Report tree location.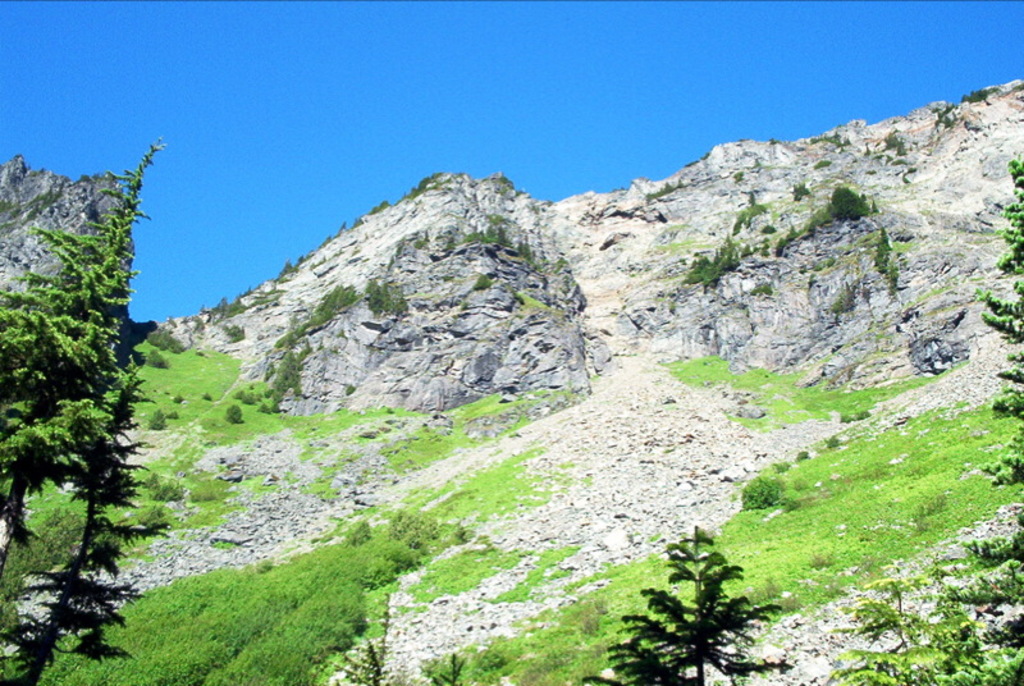
Report: [x1=585, y1=525, x2=790, y2=685].
